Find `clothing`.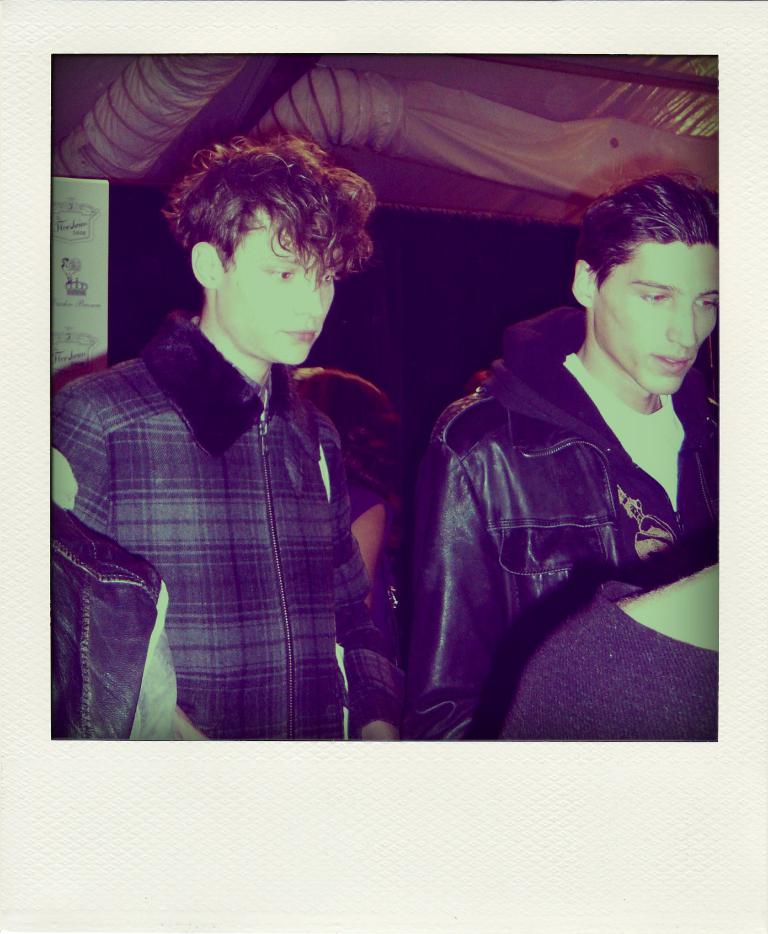
bbox=[491, 577, 718, 743].
